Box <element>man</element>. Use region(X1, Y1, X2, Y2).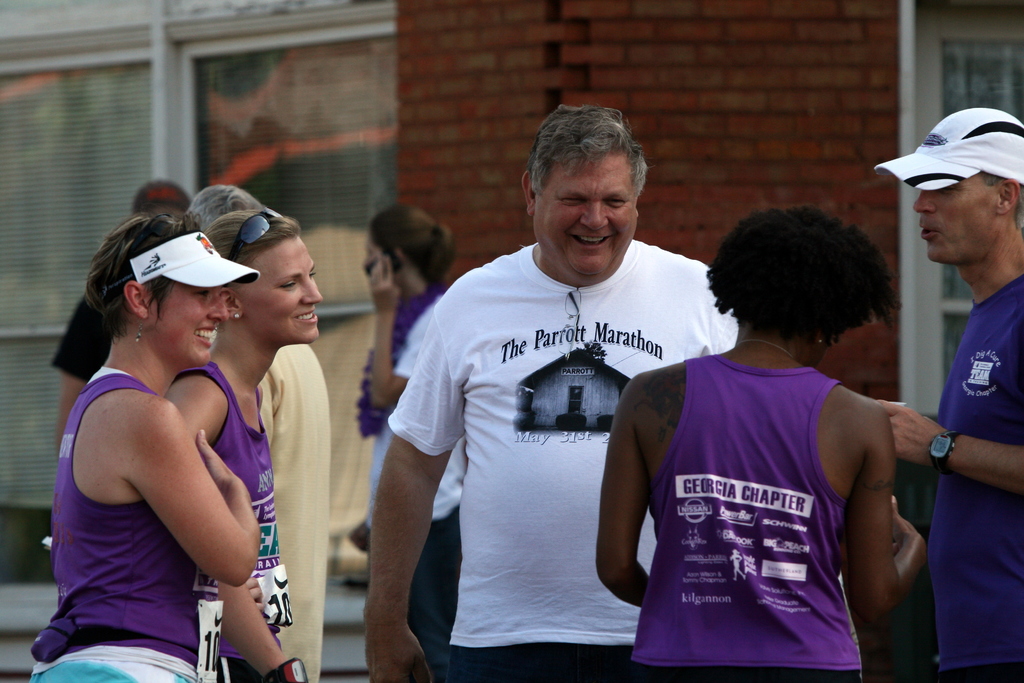
region(44, 179, 211, 437).
